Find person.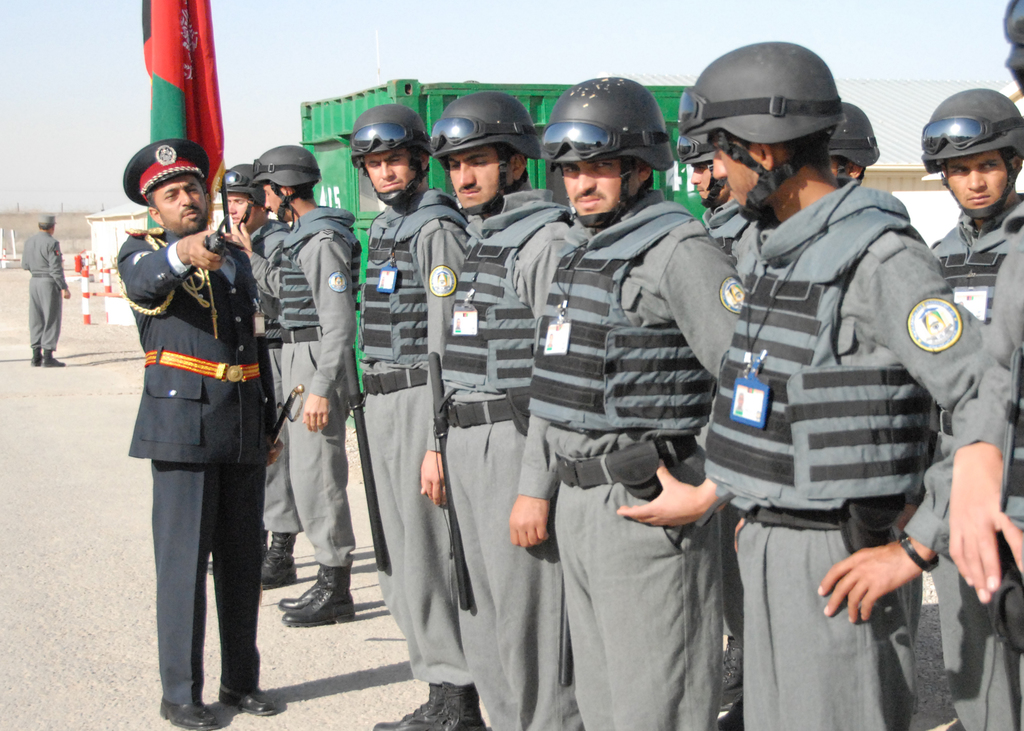
x1=944, y1=0, x2=1023, y2=730.
